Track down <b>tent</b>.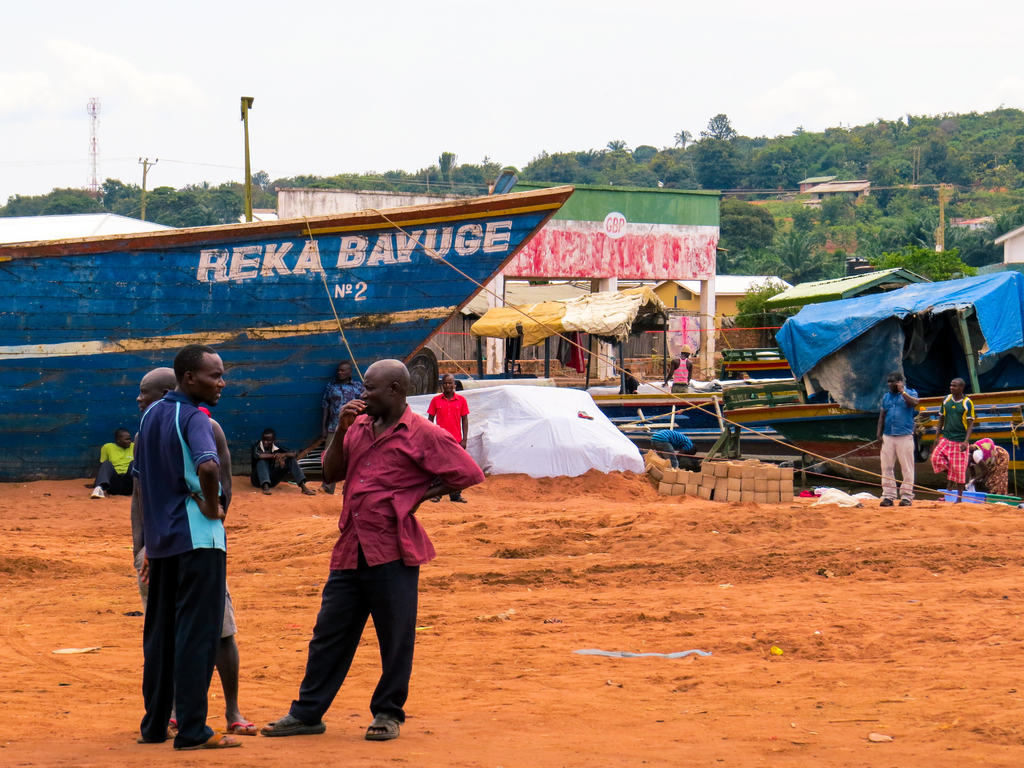
Tracked to bbox=[772, 269, 1023, 431].
